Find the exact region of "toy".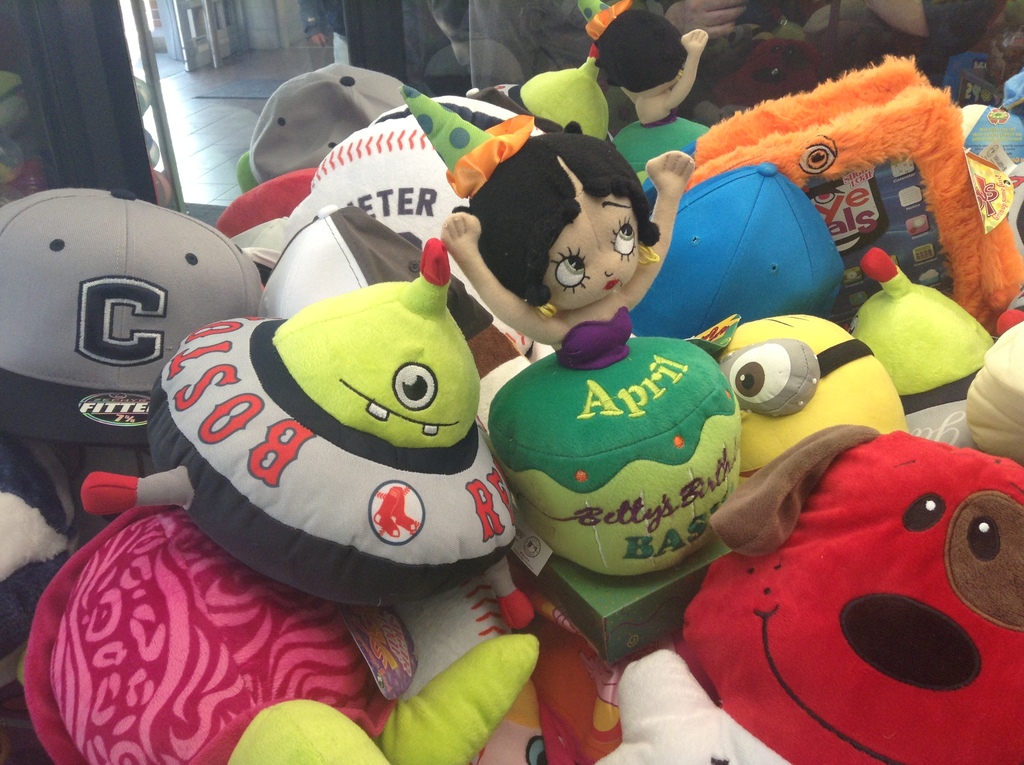
Exact region: box=[19, 504, 631, 764].
